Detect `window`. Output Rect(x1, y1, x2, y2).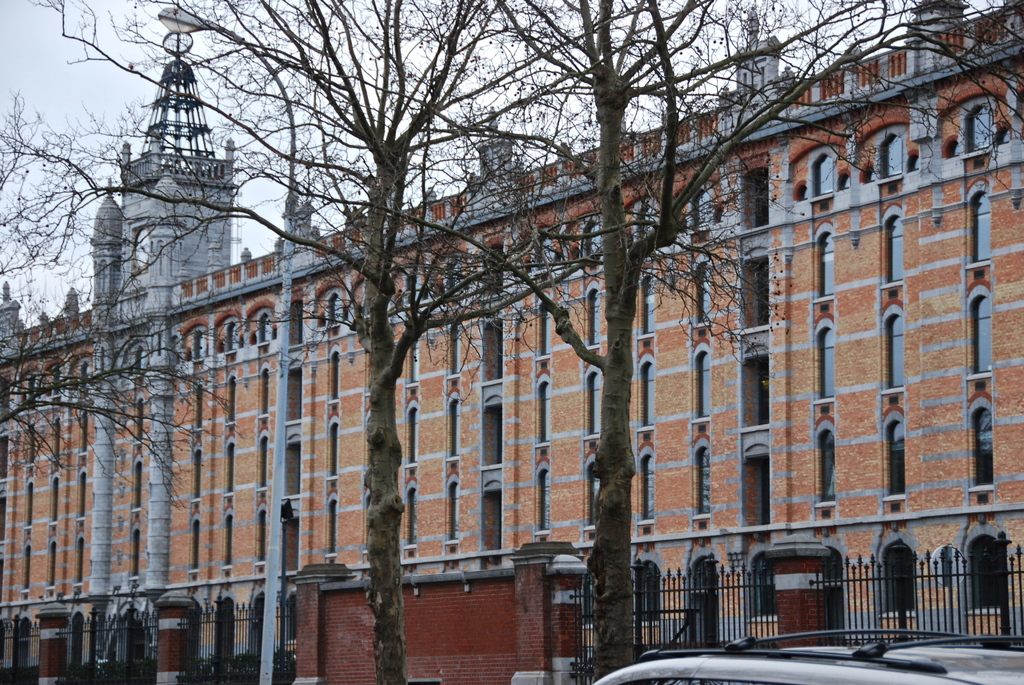
Rect(893, 504, 906, 513).
